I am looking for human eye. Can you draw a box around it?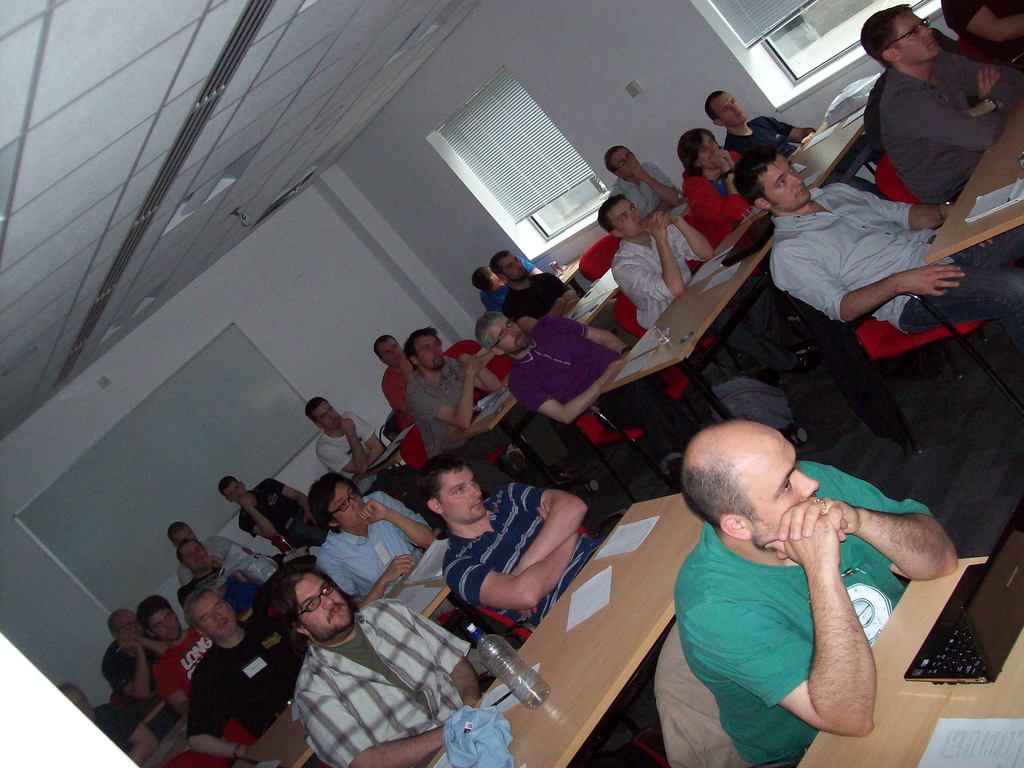
Sure, the bounding box is 774/180/786/188.
